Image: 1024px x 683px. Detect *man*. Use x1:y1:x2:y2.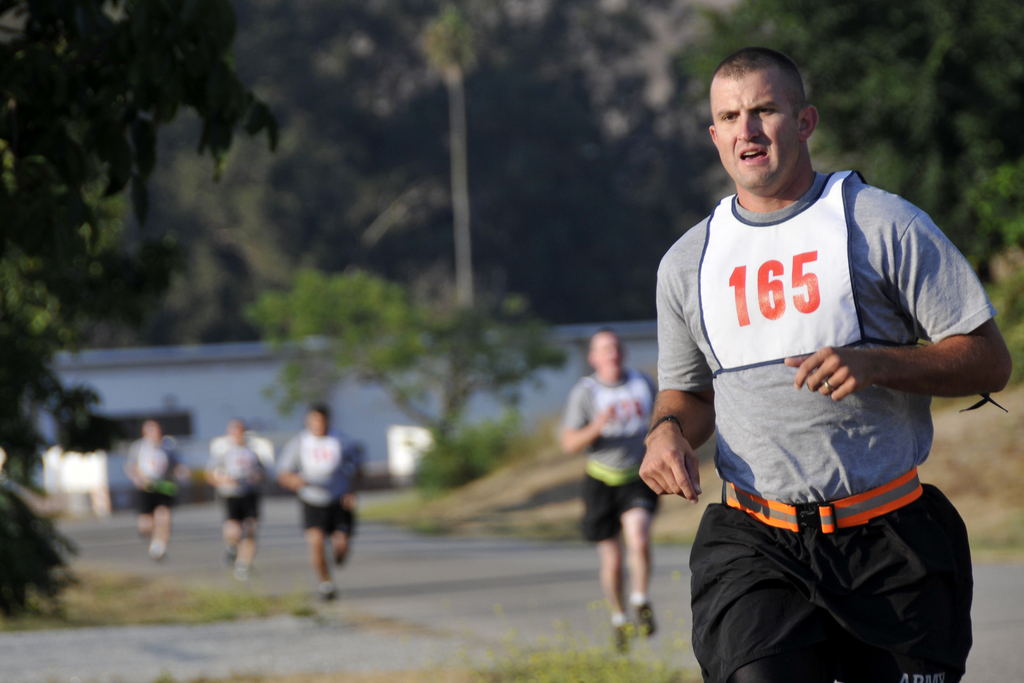
560:329:665:643.
